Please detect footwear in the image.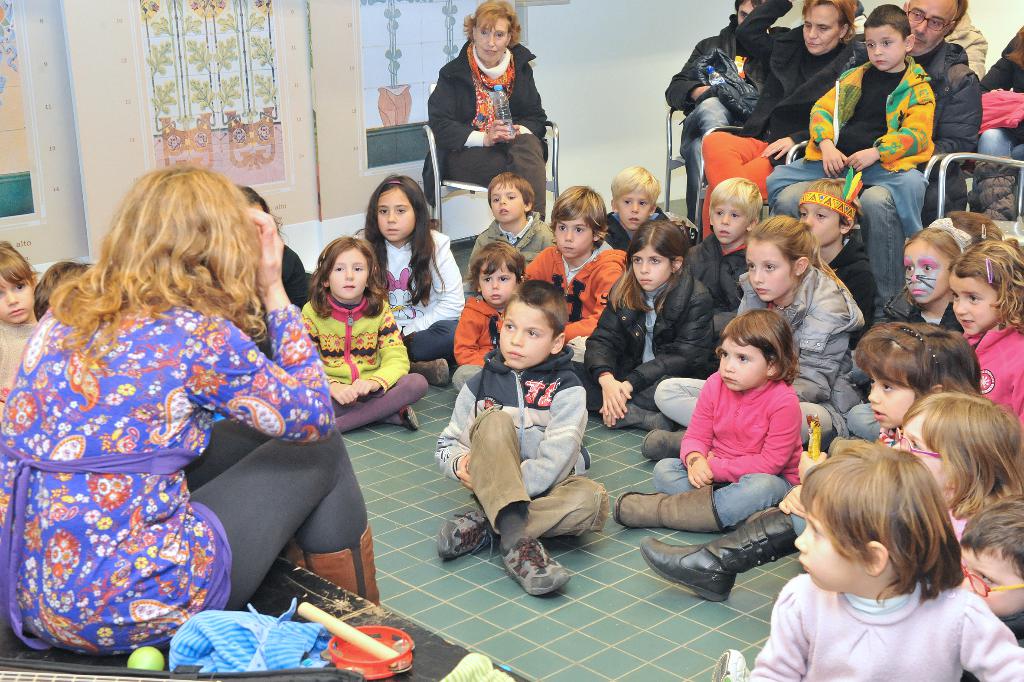
394,404,421,433.
